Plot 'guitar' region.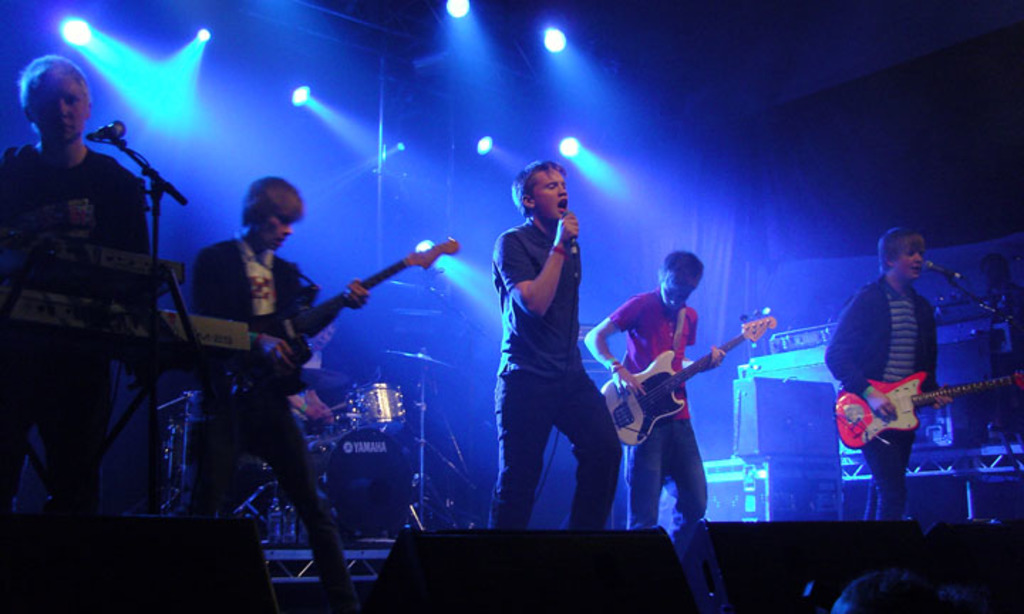
Plotted at (left=606, top=313, right=755, bottom=460).
